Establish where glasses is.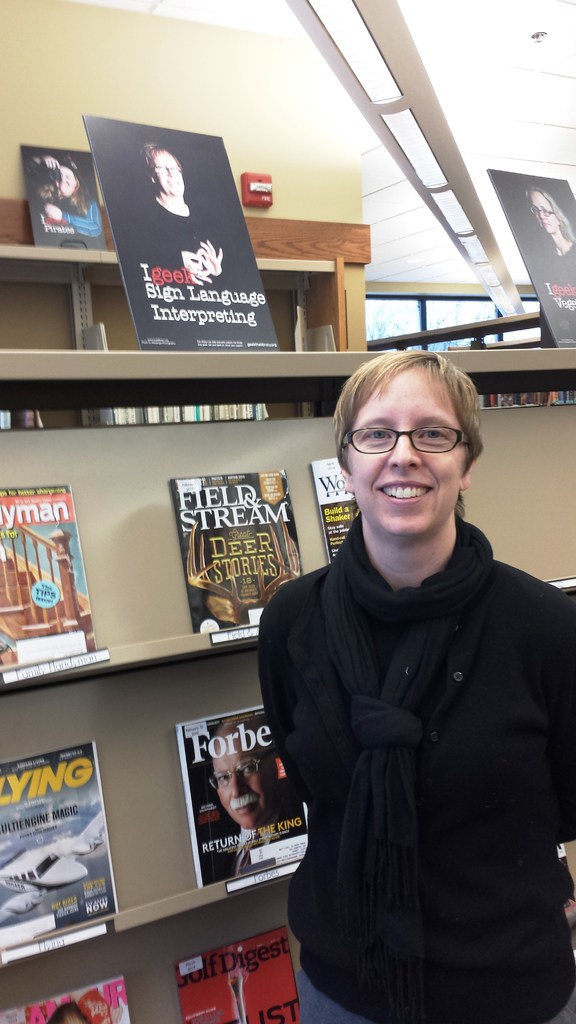
Established at box=[207, 756, 266, 791].
